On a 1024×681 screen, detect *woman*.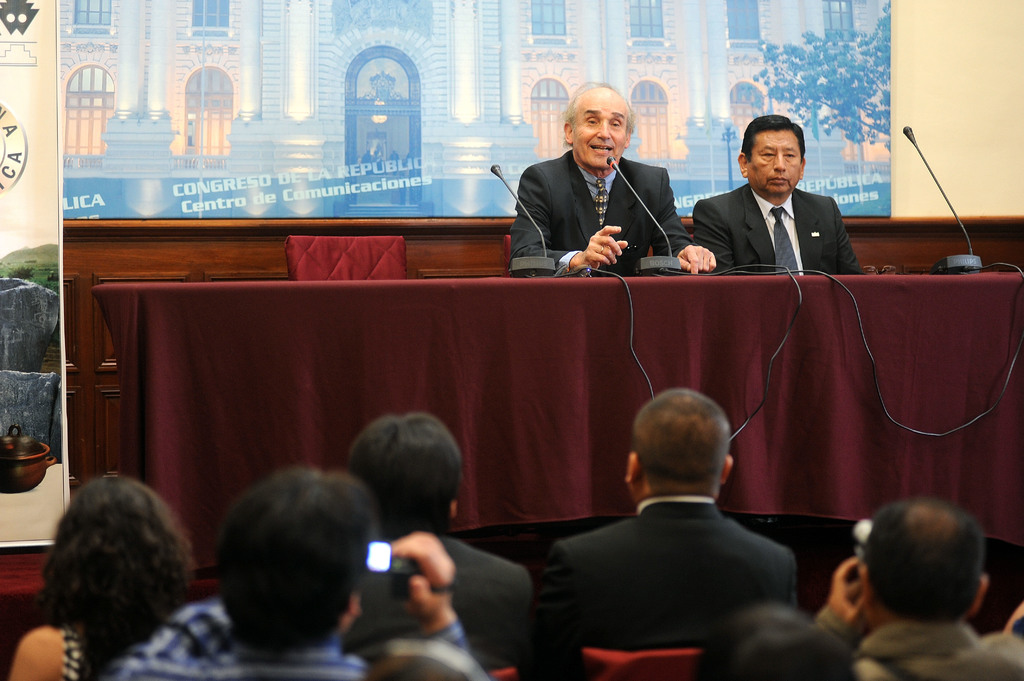
[left=6, top=476, right=191, bottom=680].
